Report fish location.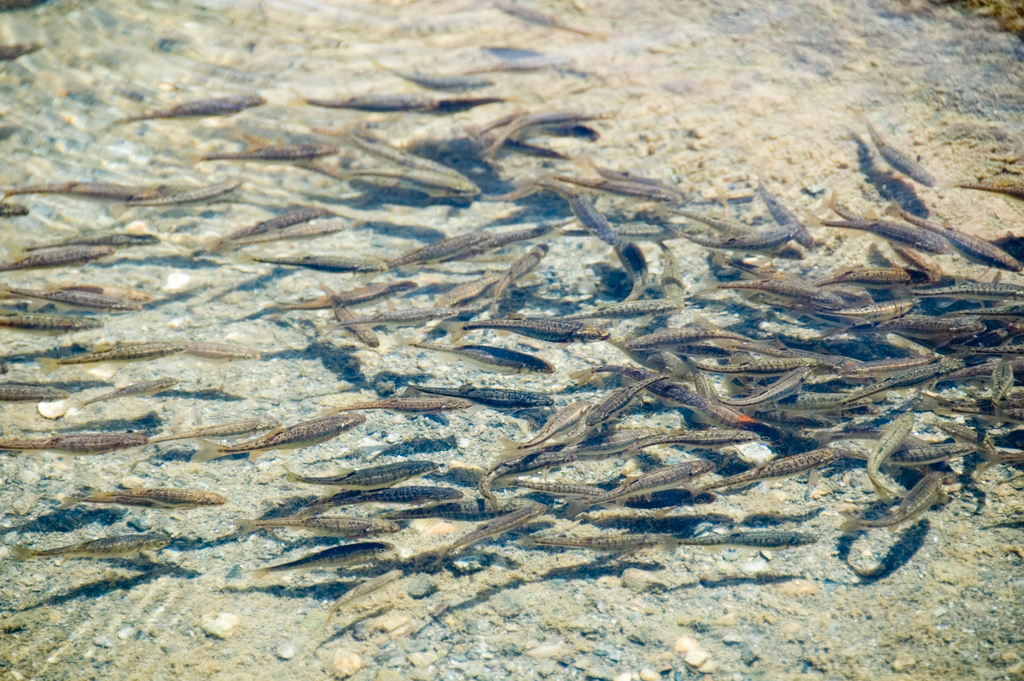
Report: 322 568 405 628.
